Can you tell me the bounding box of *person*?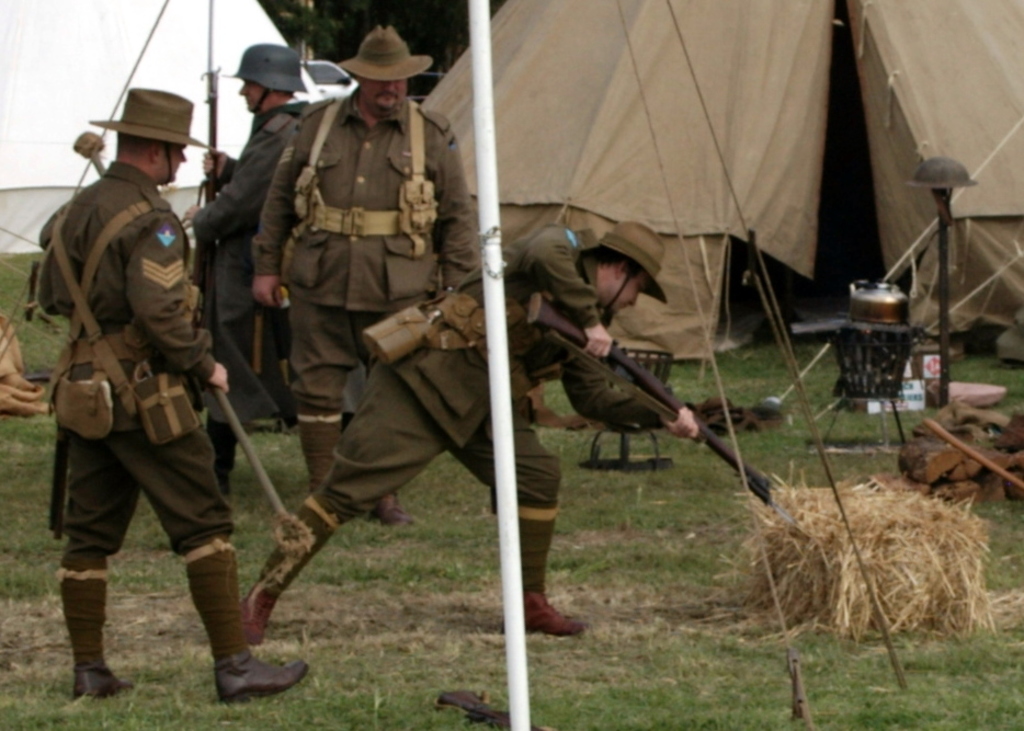
(252, 30, 473, 523).
